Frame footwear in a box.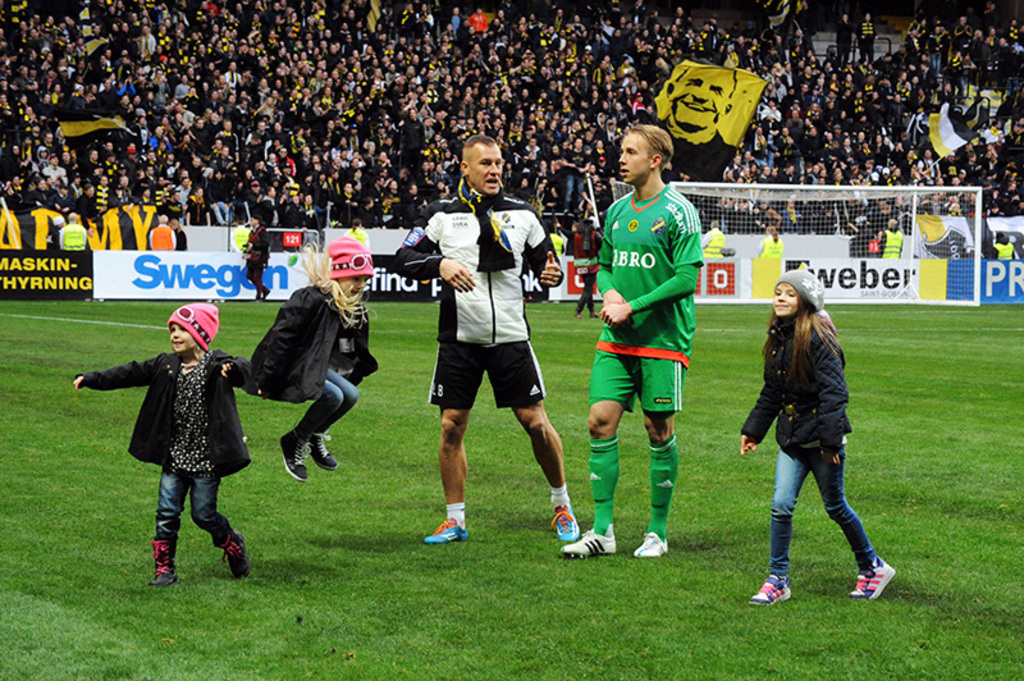
(x1=421, y1=517, x2=467, y2=544).
